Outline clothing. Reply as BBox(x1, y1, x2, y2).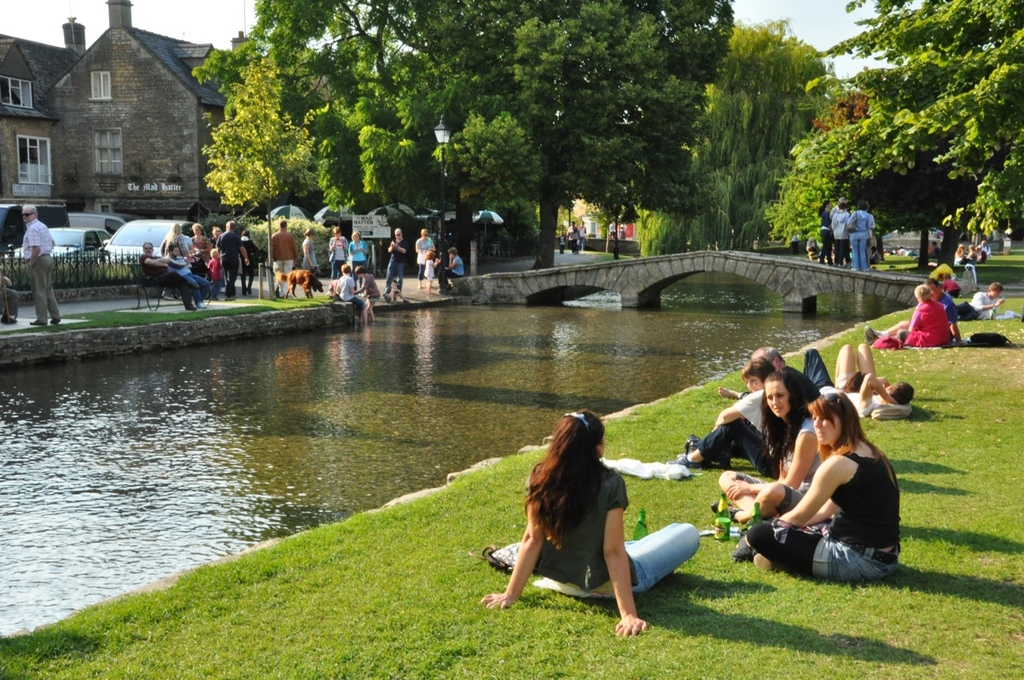
BBox(767, 417, 898, 575).
